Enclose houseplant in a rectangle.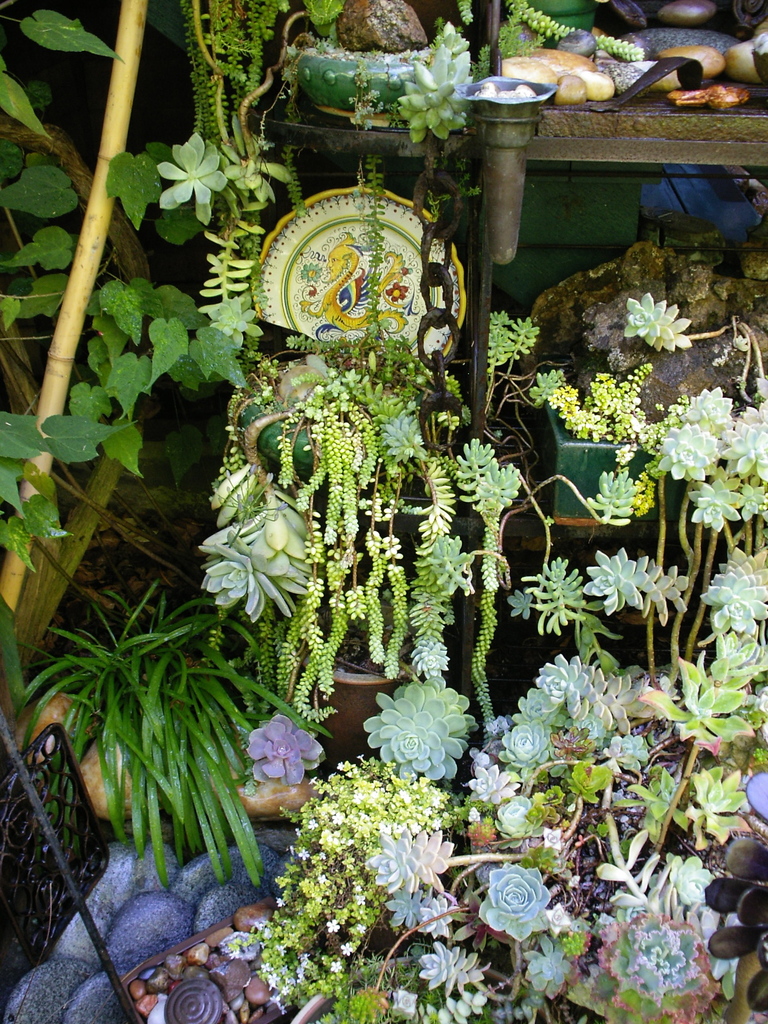
region(281, 855, 563, 1023).
